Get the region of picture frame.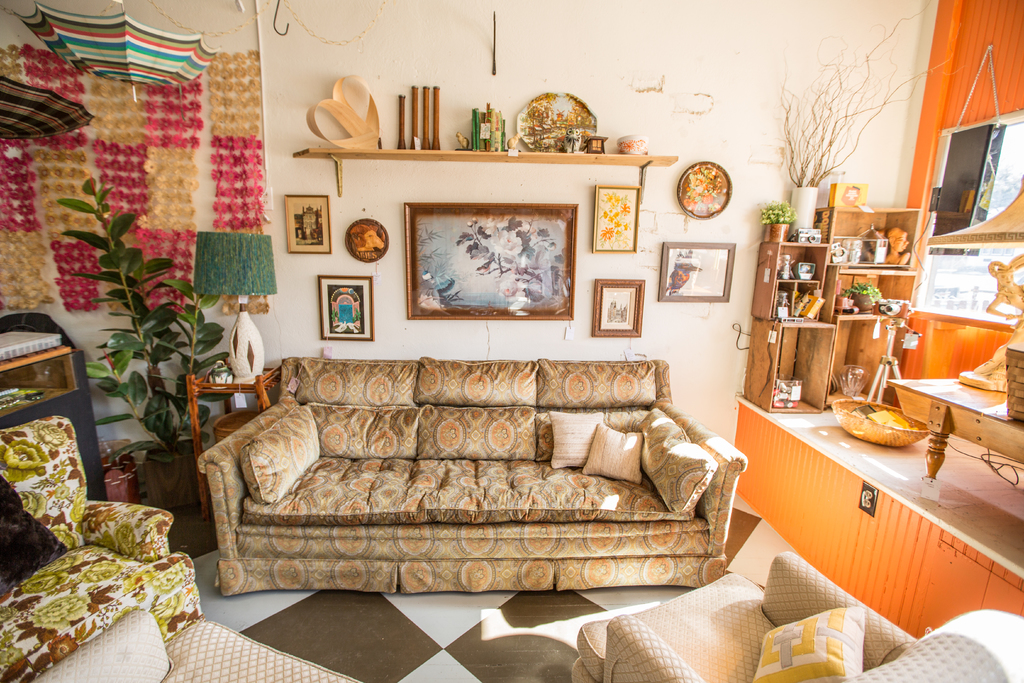
[left=676, top=160, right=729, bottom=218].
